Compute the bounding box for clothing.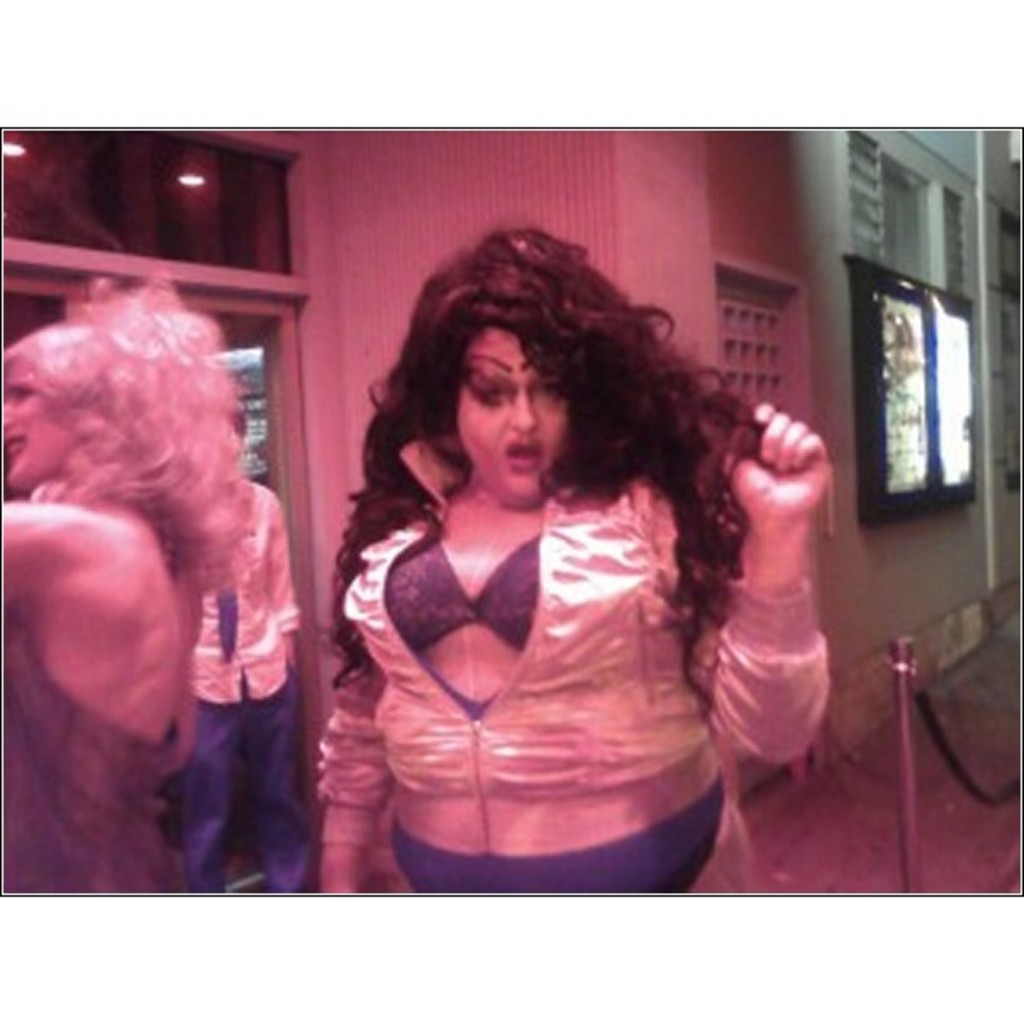
Rect(334, 444, 729, 822).
